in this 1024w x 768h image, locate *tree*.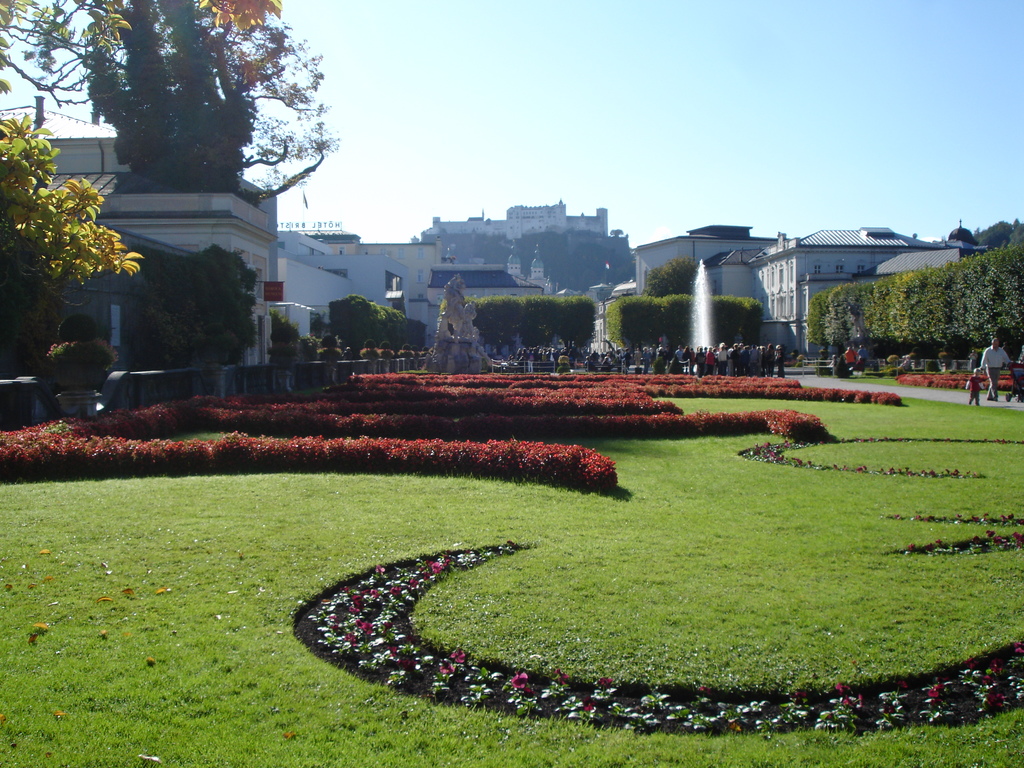
Bounding box: x1=0, y1=0, x2=104, y2=117.
